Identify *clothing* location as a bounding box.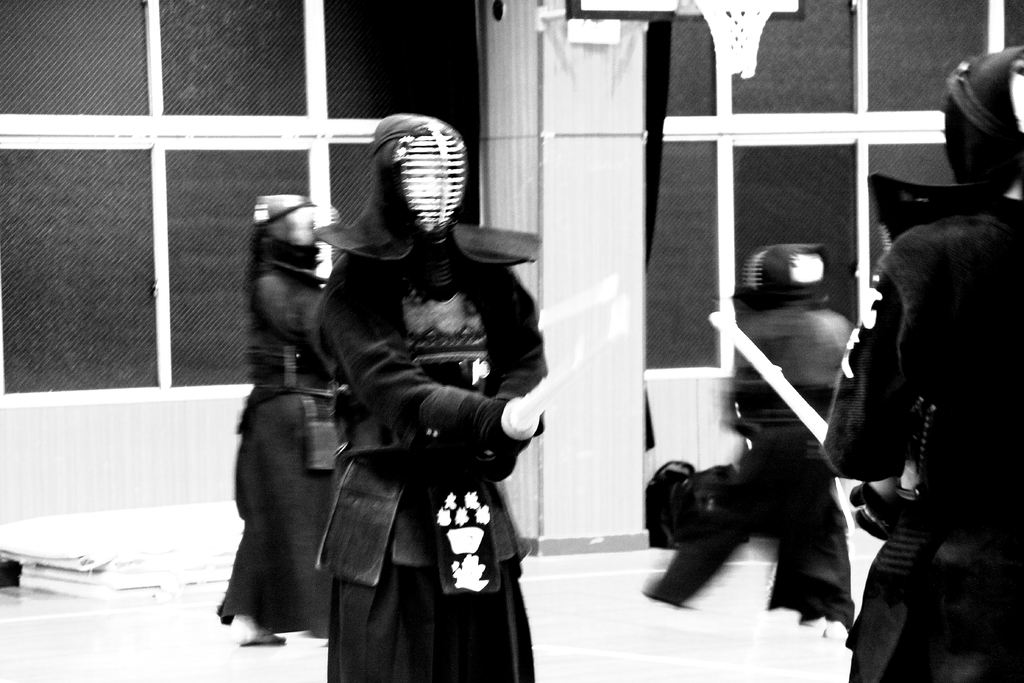
(x1=287, y1=169, x2=548, y2=682).
